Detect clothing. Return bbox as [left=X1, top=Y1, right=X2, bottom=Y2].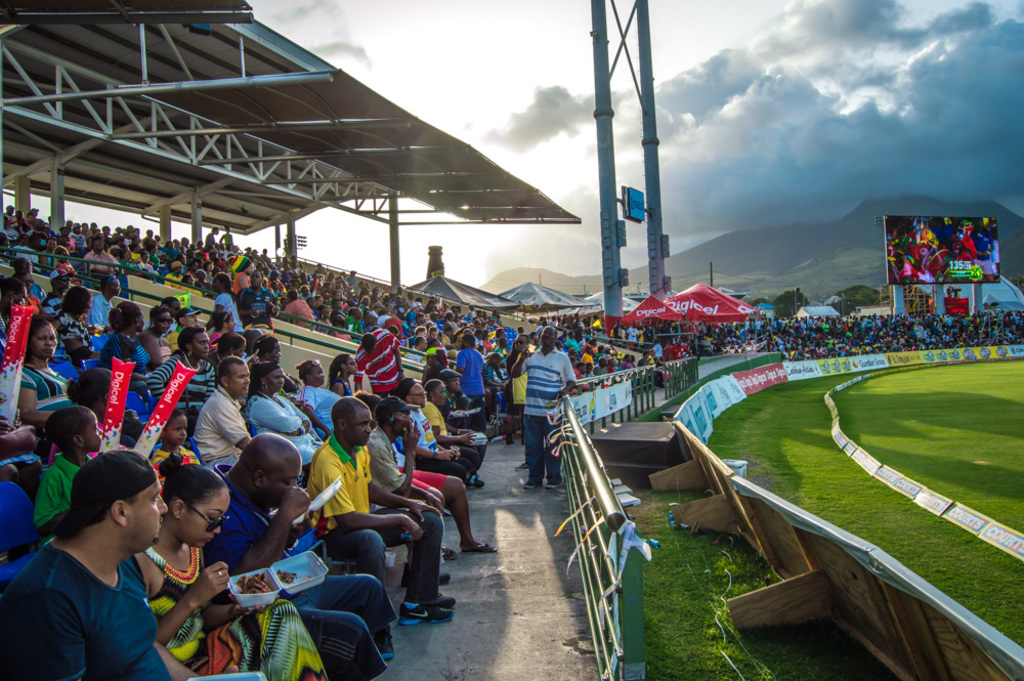
[left=456, top=339, right=486, bottom=420].
